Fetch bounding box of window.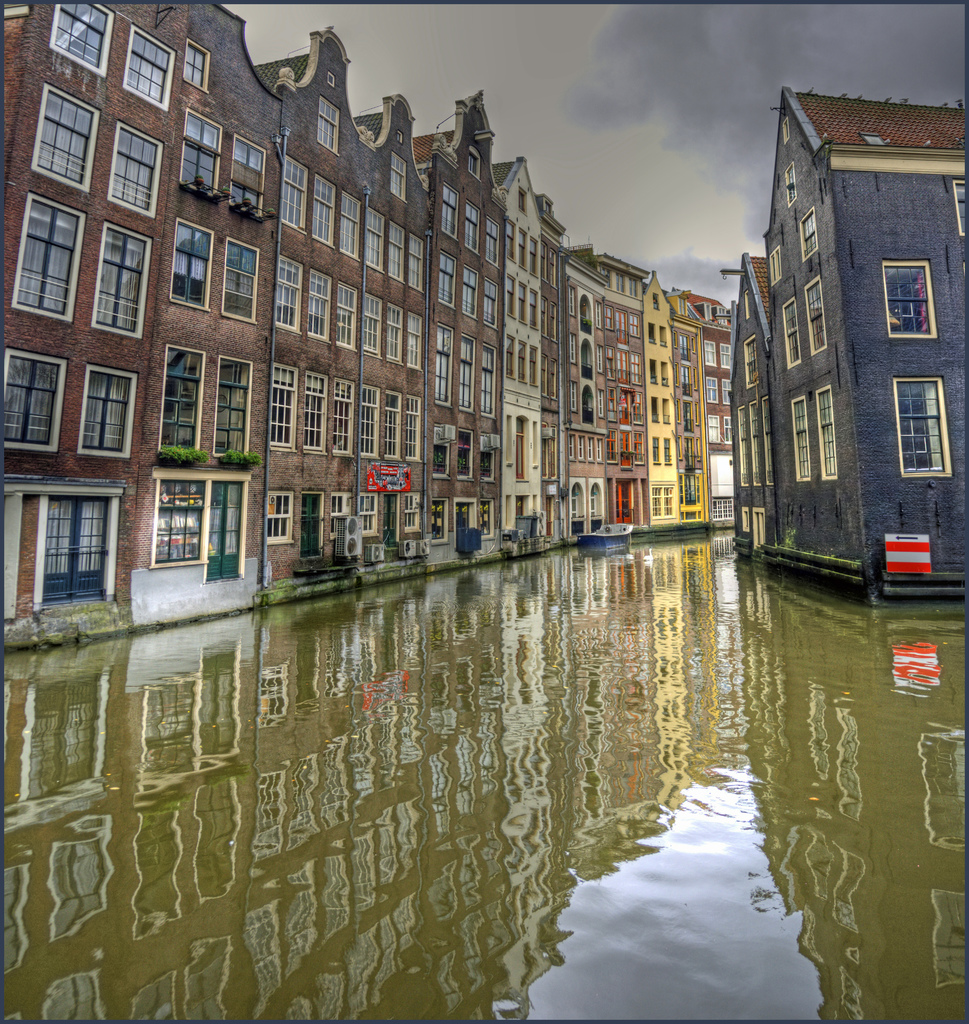
Bbox: (left=268, top=362, right=297, bottom=449).
